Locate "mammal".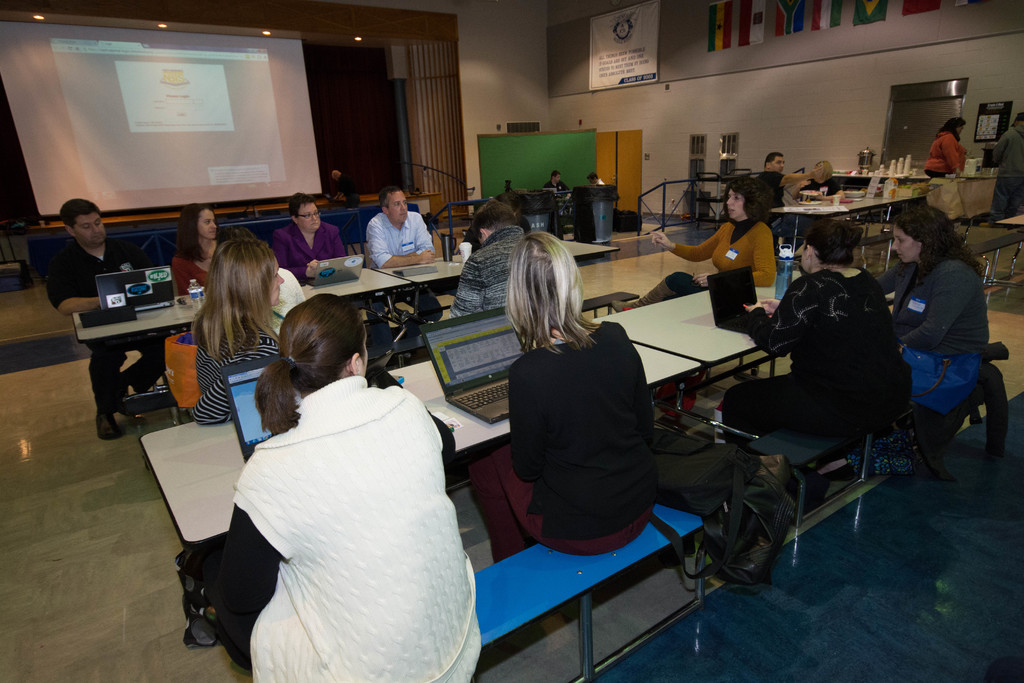
Bounding box: 808 156 840 202.
